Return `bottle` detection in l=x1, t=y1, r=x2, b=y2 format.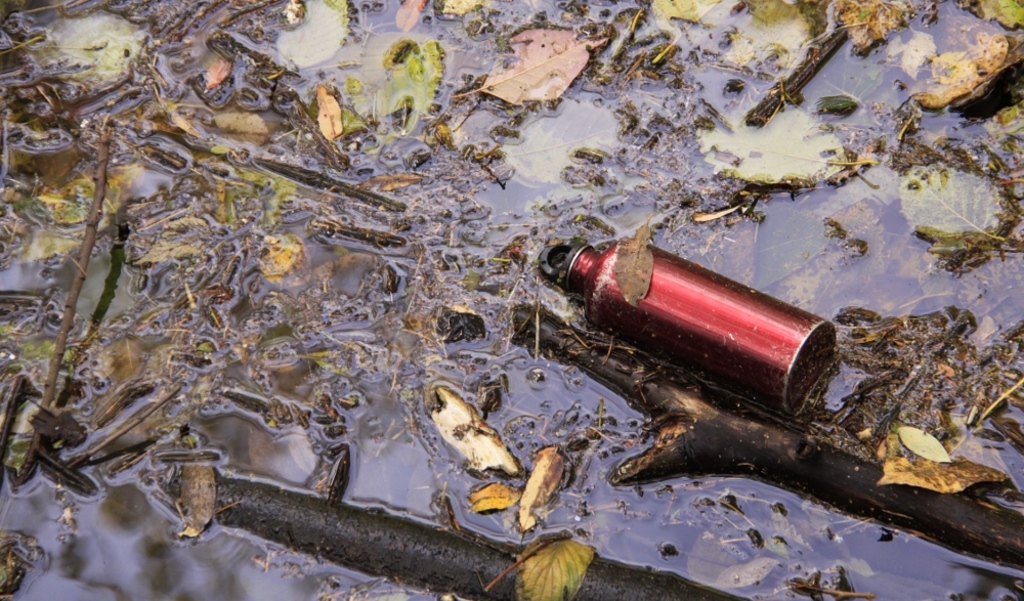
l=547, t=232, r=837, b=404.
